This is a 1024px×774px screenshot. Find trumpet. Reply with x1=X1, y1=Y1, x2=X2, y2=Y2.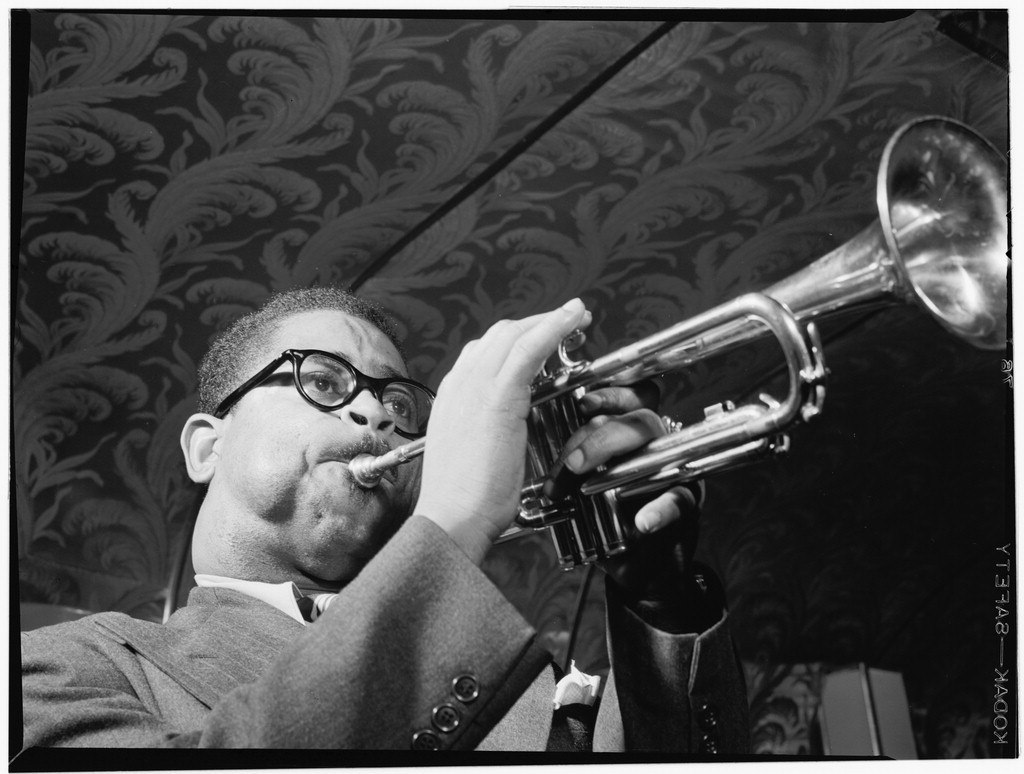
x1=353, y1=114, x2=1010, y2=567.
